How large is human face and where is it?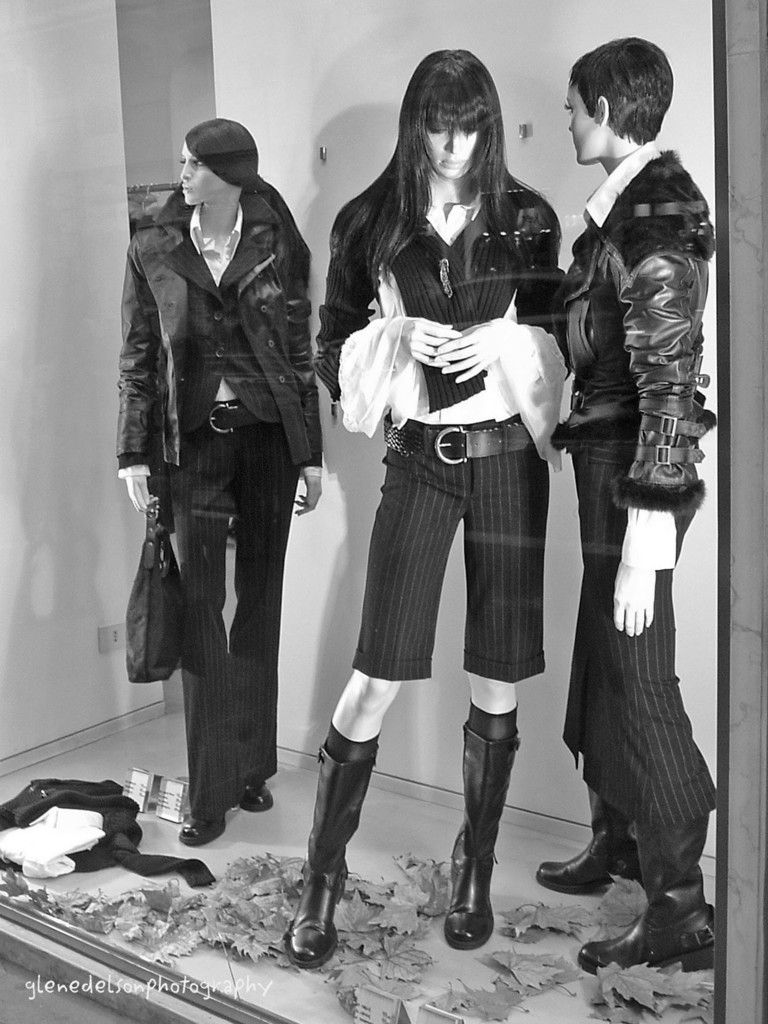
Bounding box: {"left": 180, "top": 142, "right": 222, "bottom": 209}.
